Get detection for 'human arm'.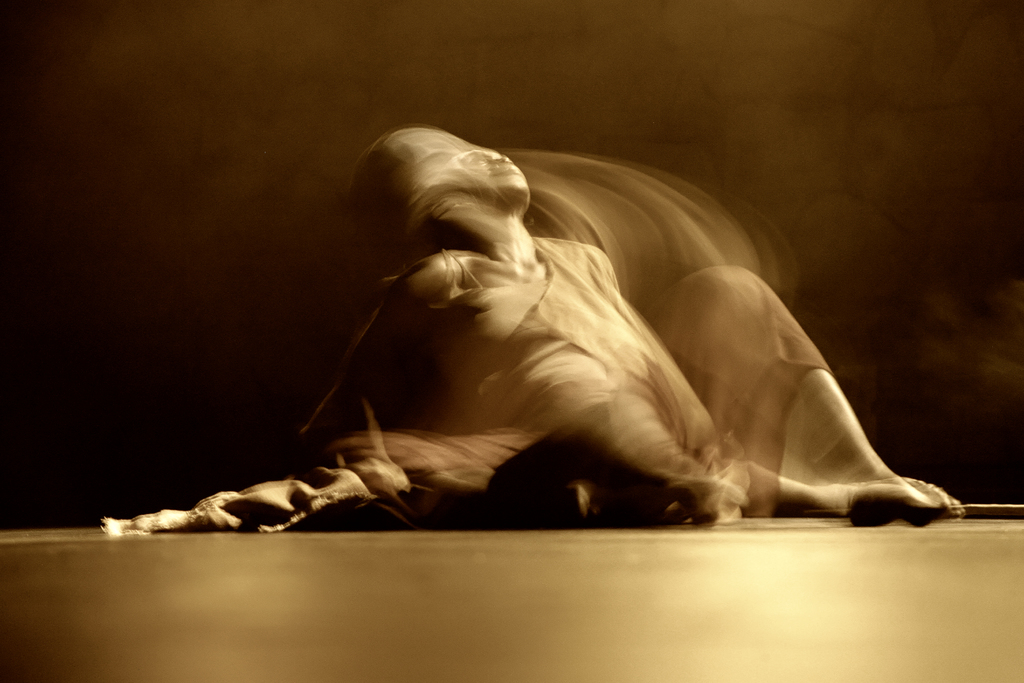
Detection: (294, 253, 434, 441).
